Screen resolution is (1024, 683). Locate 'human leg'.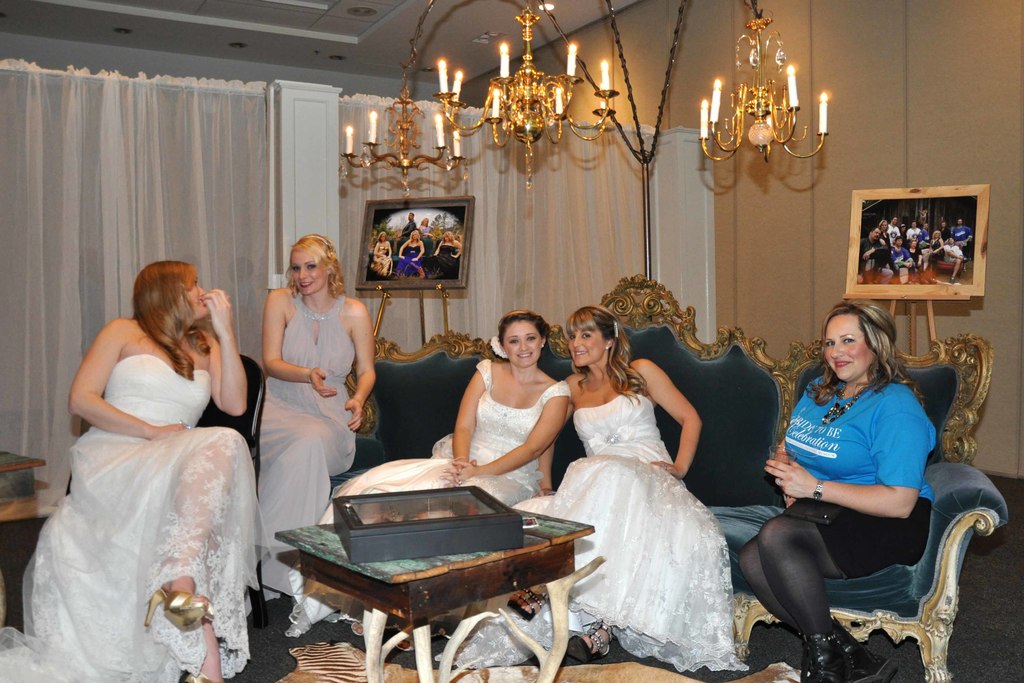
735/533/861/682.
